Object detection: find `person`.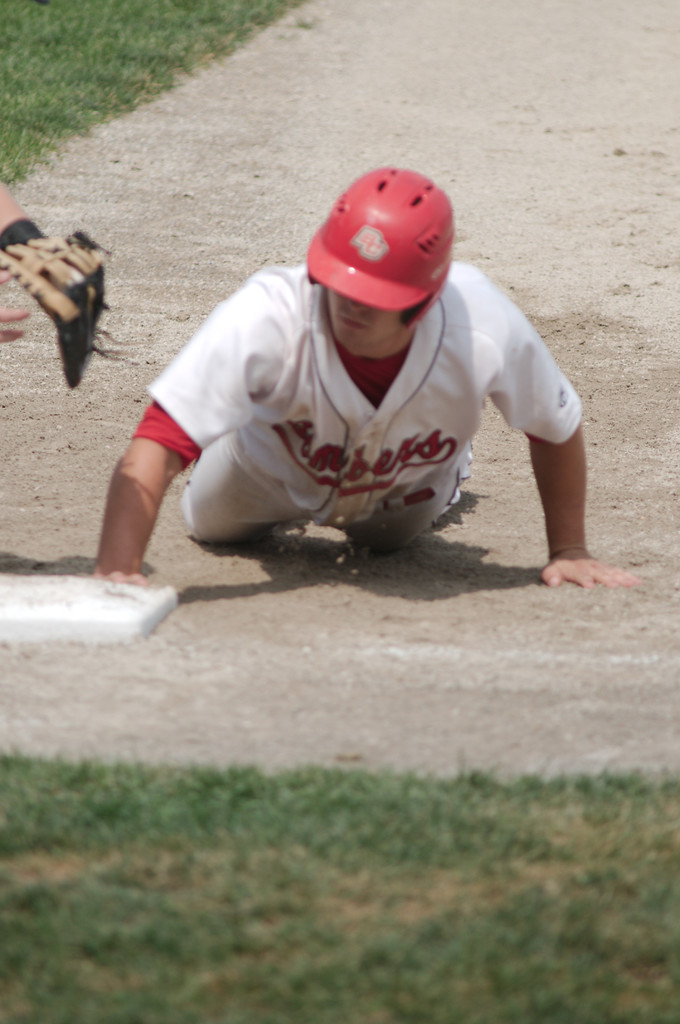
detection(75, 137, 617, 669).
